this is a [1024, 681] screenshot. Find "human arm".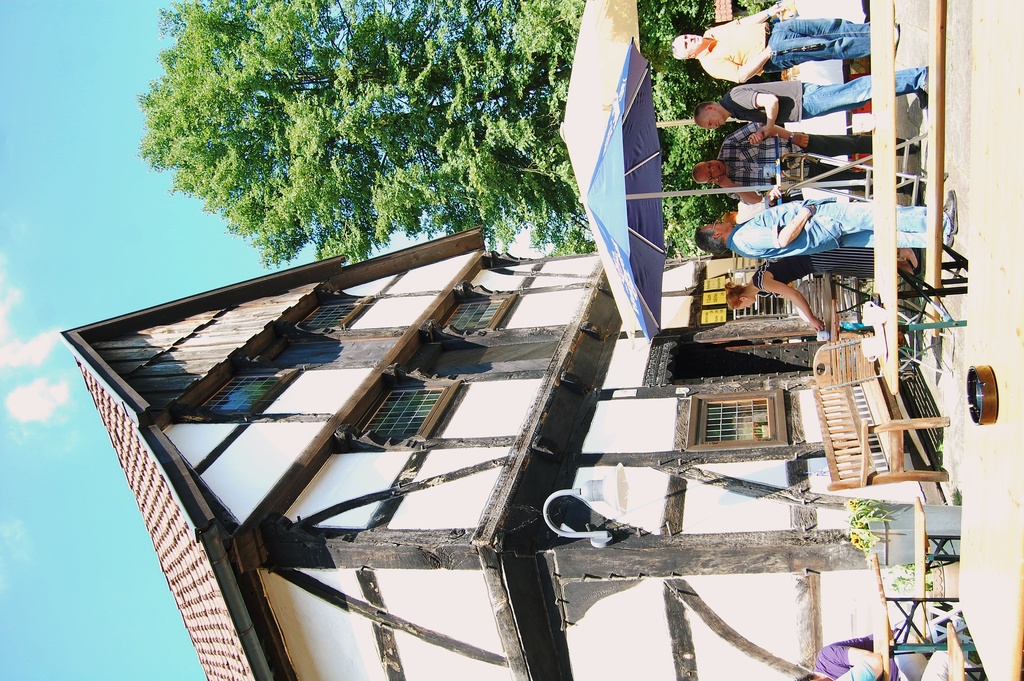
Bounding box: (x1=716, y1=3, x2=785, y2=26).
